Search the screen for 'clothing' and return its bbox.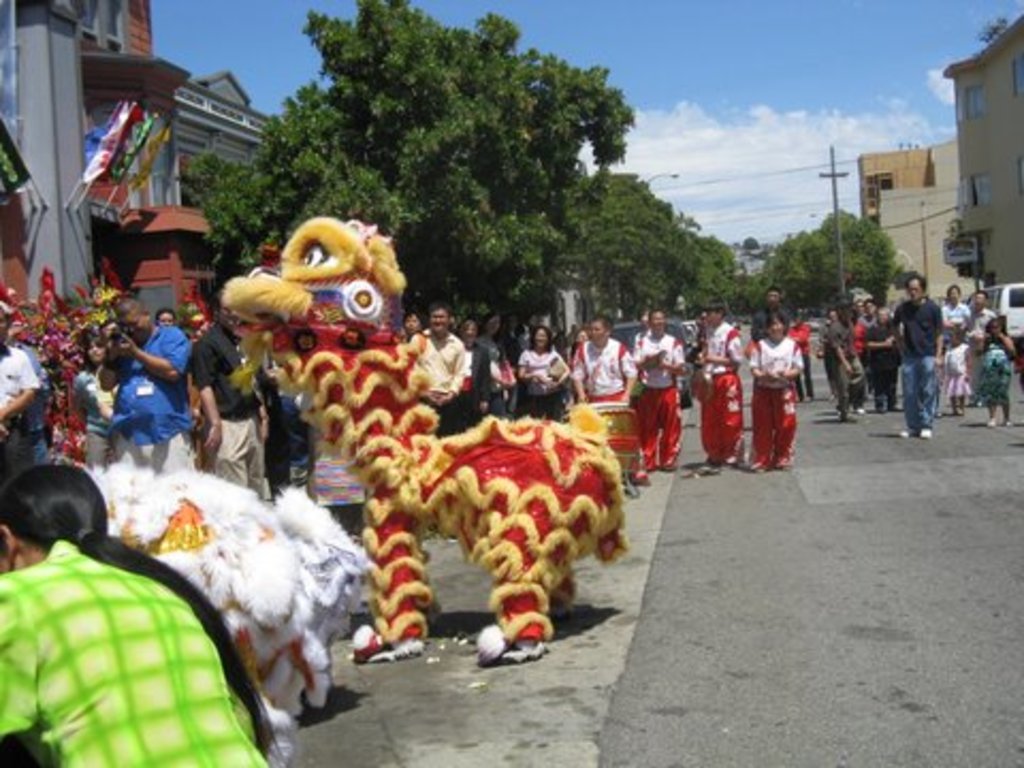
Found: box(939, 343, 969, 401).
